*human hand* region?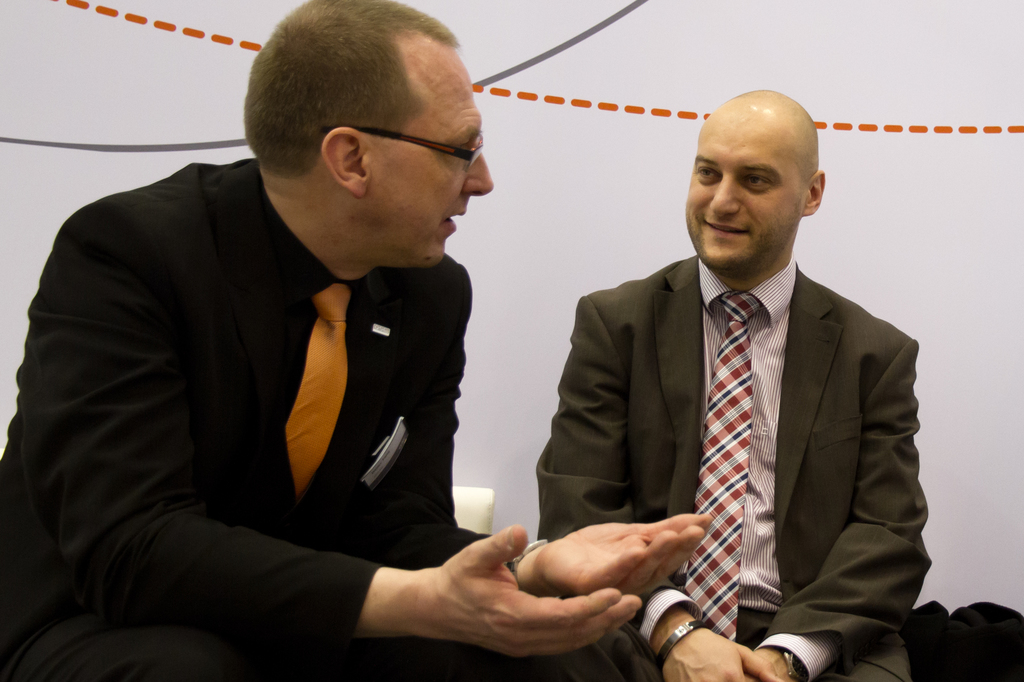
(left=662, top=627, right=785, bottom=681)
